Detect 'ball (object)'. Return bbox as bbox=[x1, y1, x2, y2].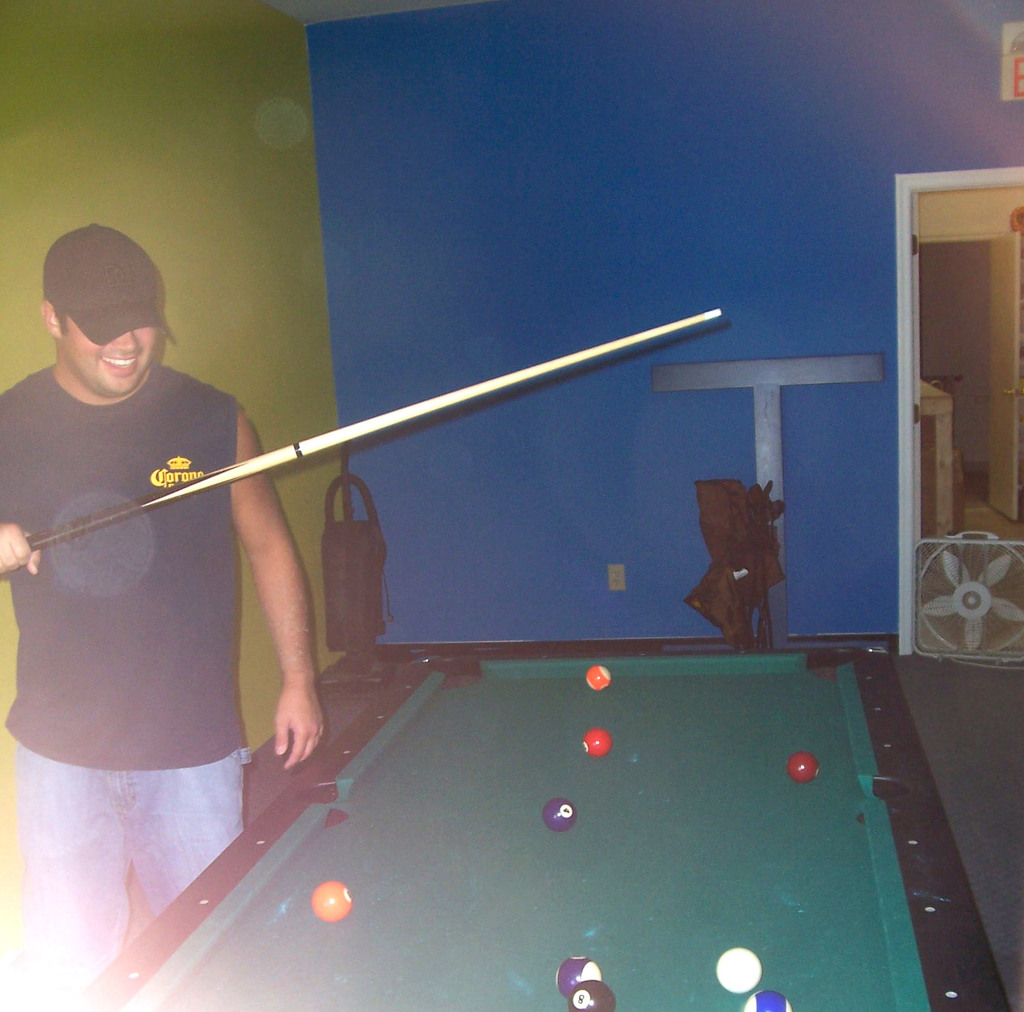
bbox=[569, 978, 618, 1011].
